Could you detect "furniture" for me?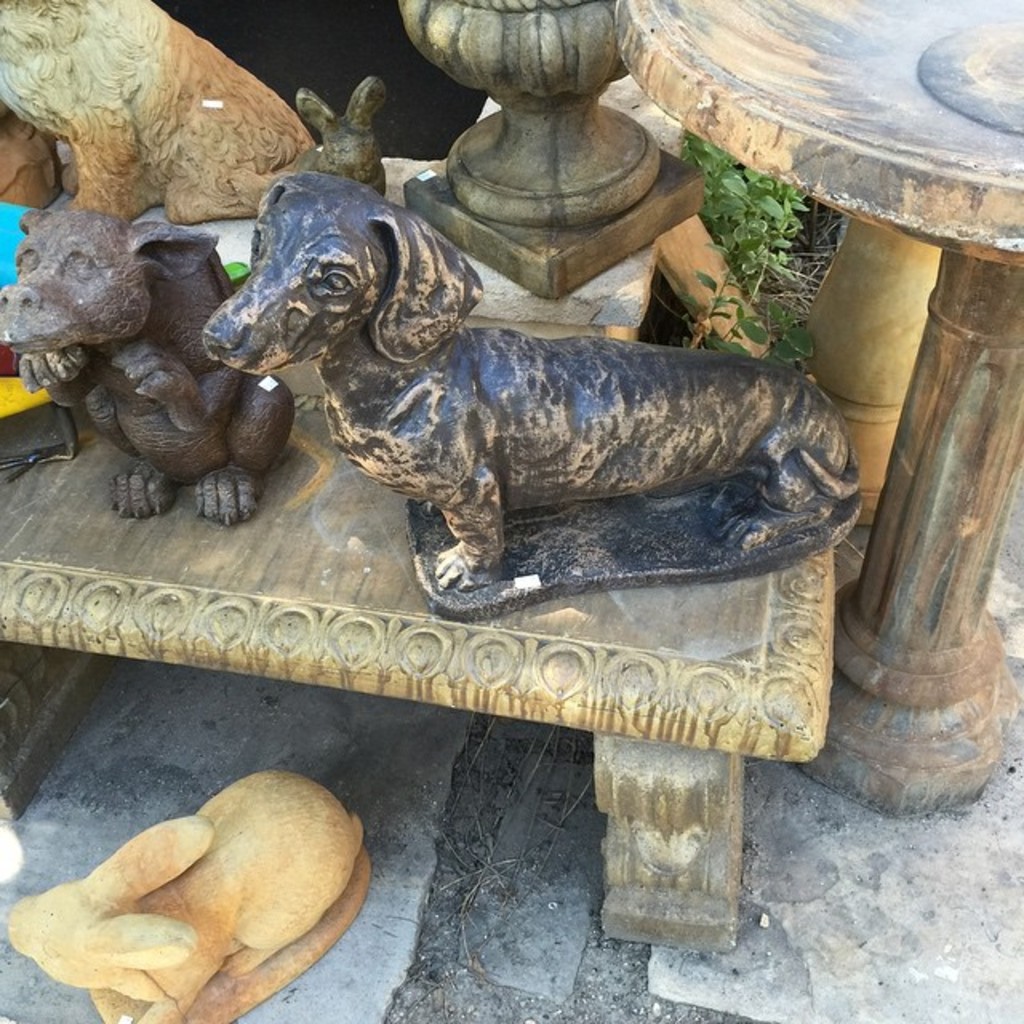
Detection result: l=0, t=392, r=835, b=955.
